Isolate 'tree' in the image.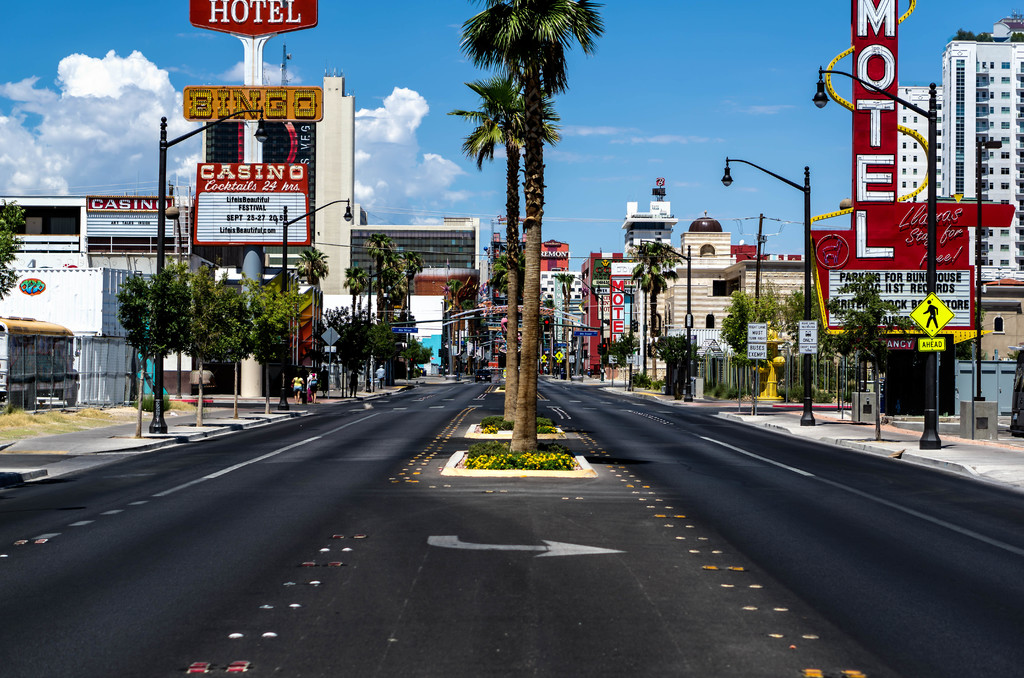
Isolated region: x1=462 y1=0 x2=608 y2=454.
